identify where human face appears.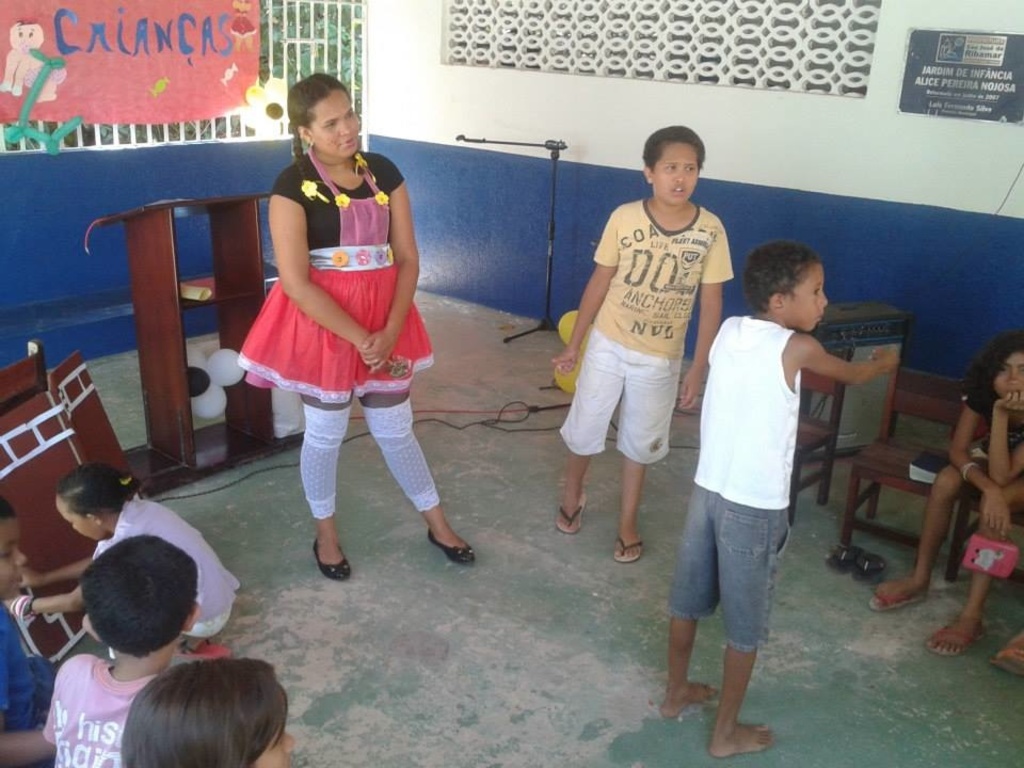
Appears at l=992, t=352, r=1023, b=396.
